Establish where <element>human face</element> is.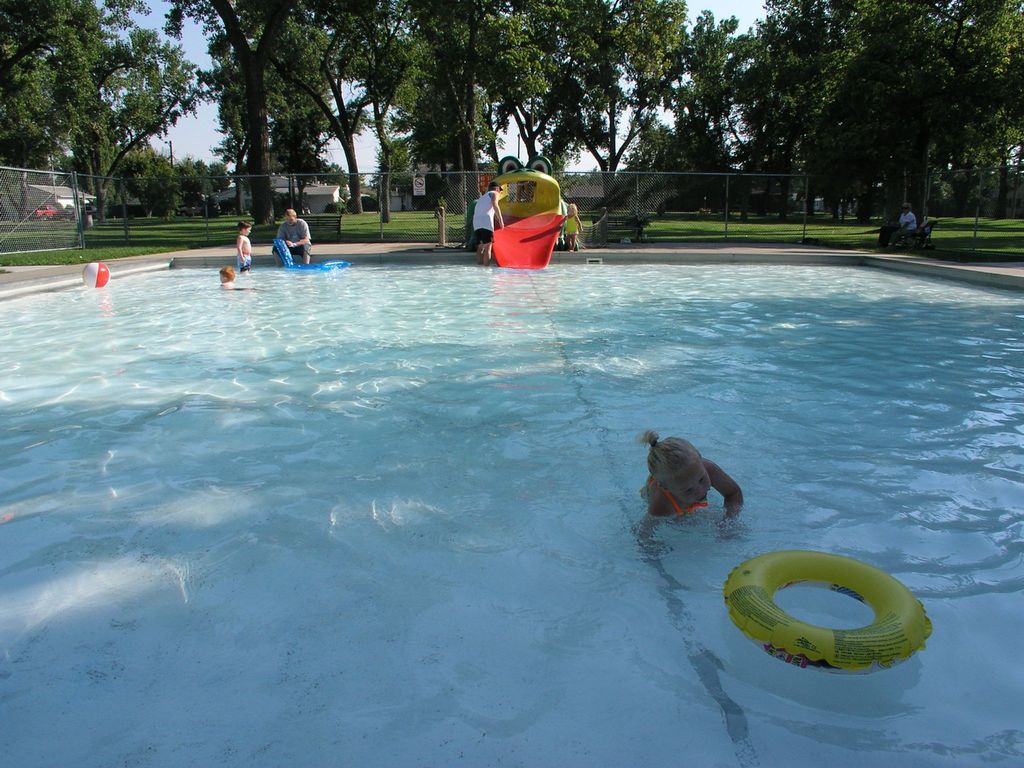
Established at locate(566, 207, 574, 217).
